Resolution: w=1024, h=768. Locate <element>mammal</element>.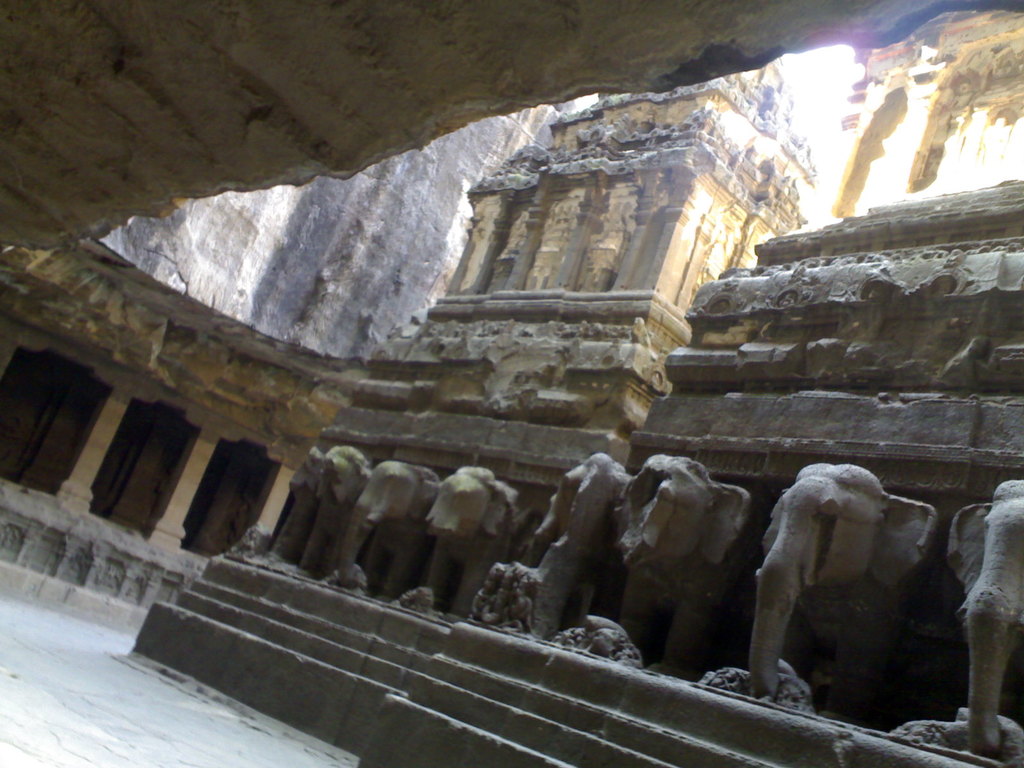
{"x1": 427, "y1": 466, "x2": 531, "y2": 614}.
